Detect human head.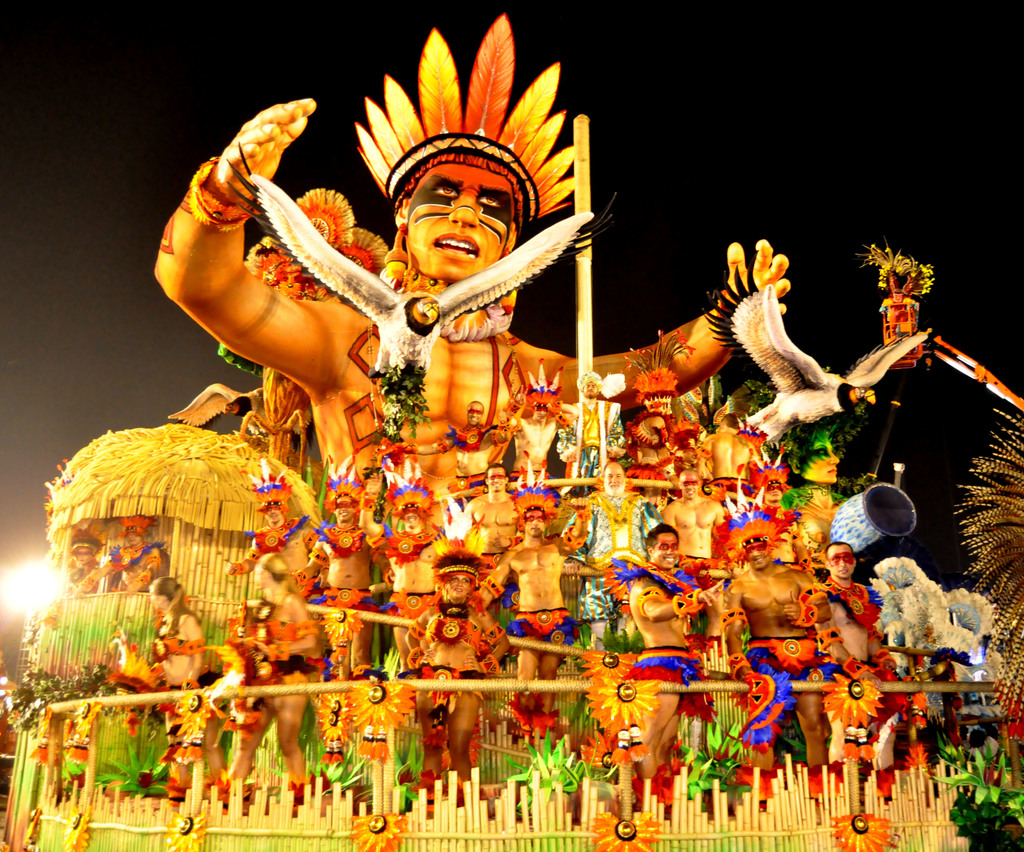
Detected at (259,501,284,525).
